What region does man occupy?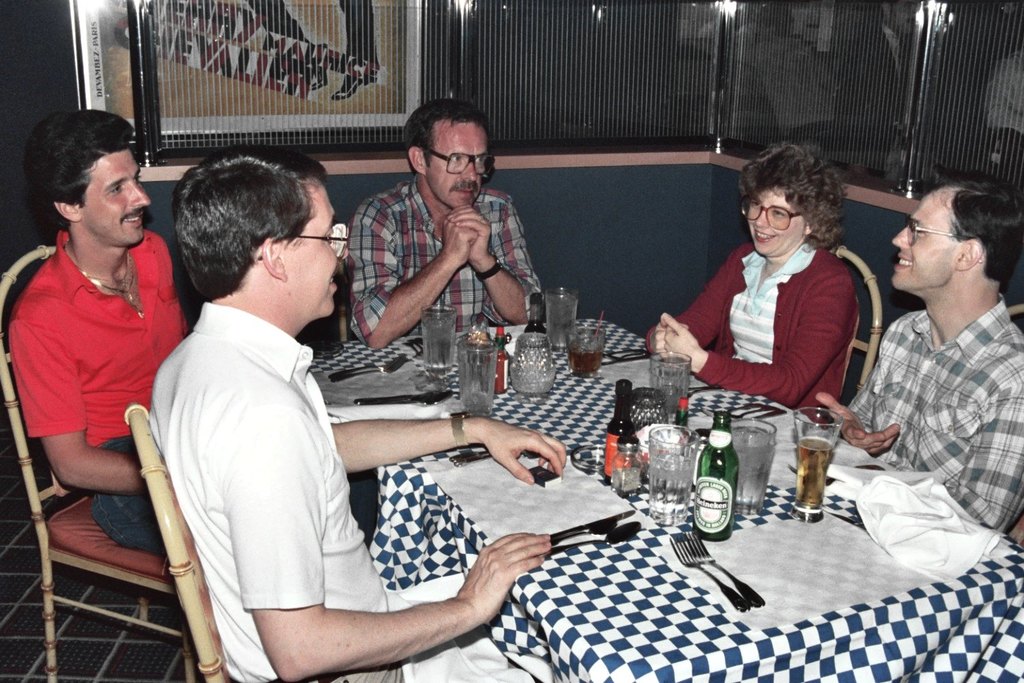
{"x1": 146, "y1": 143, "x2": 568, "y2": 682}.
